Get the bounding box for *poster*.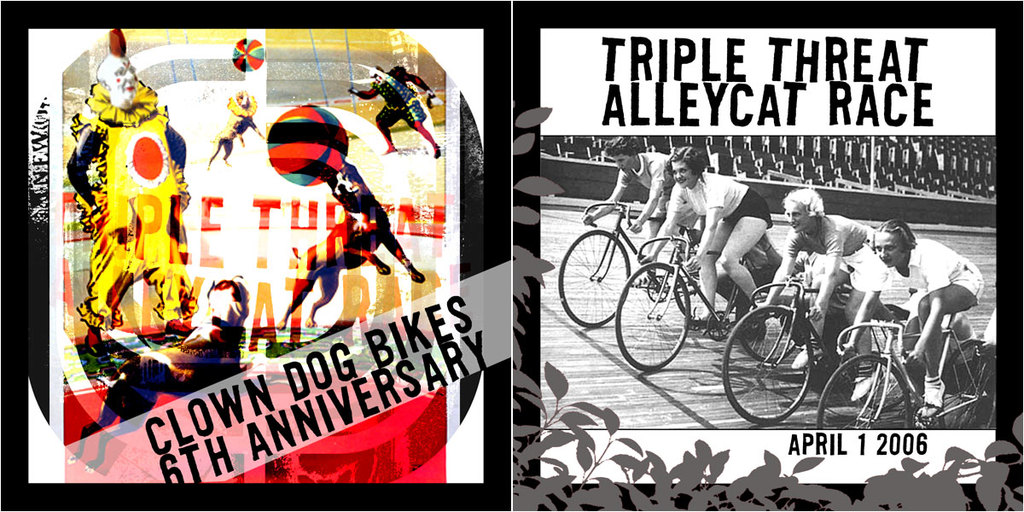
512,0,1023,511.
